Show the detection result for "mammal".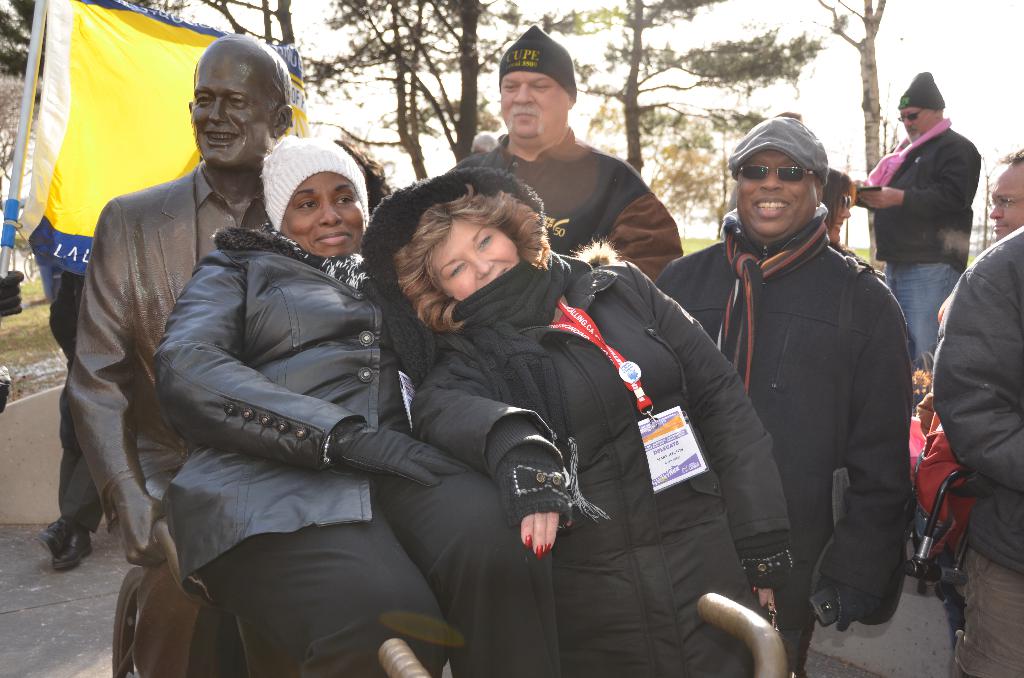
771,110,800,118.
